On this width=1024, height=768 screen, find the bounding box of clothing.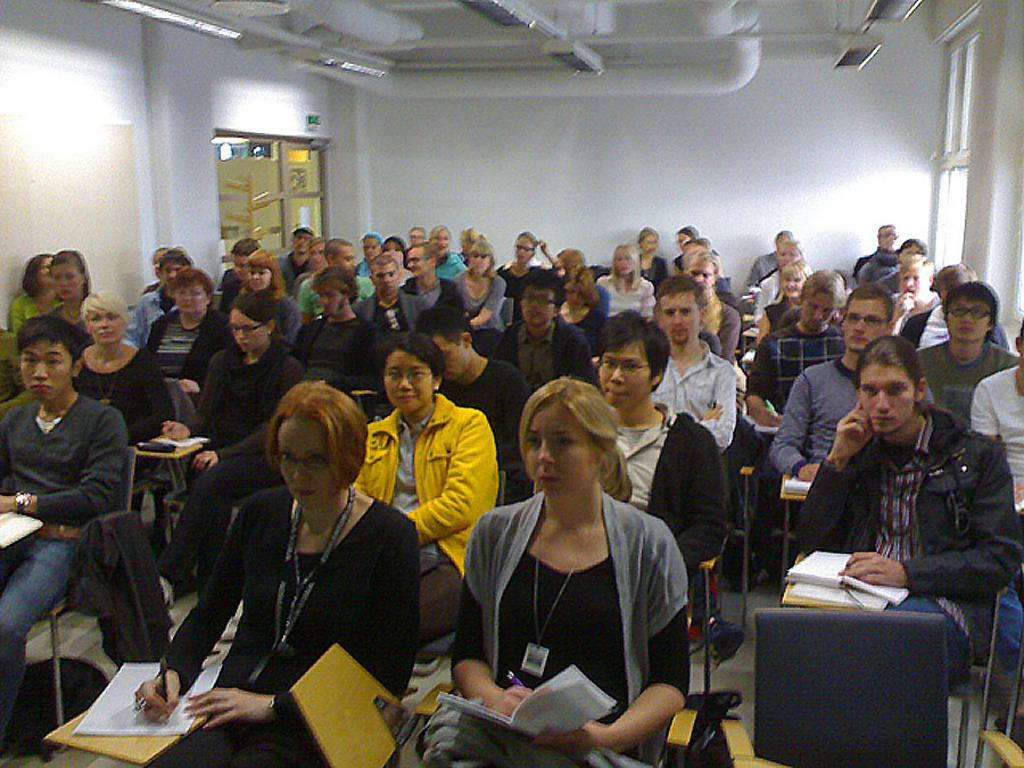
Bounding box: 759 349 873 553.
